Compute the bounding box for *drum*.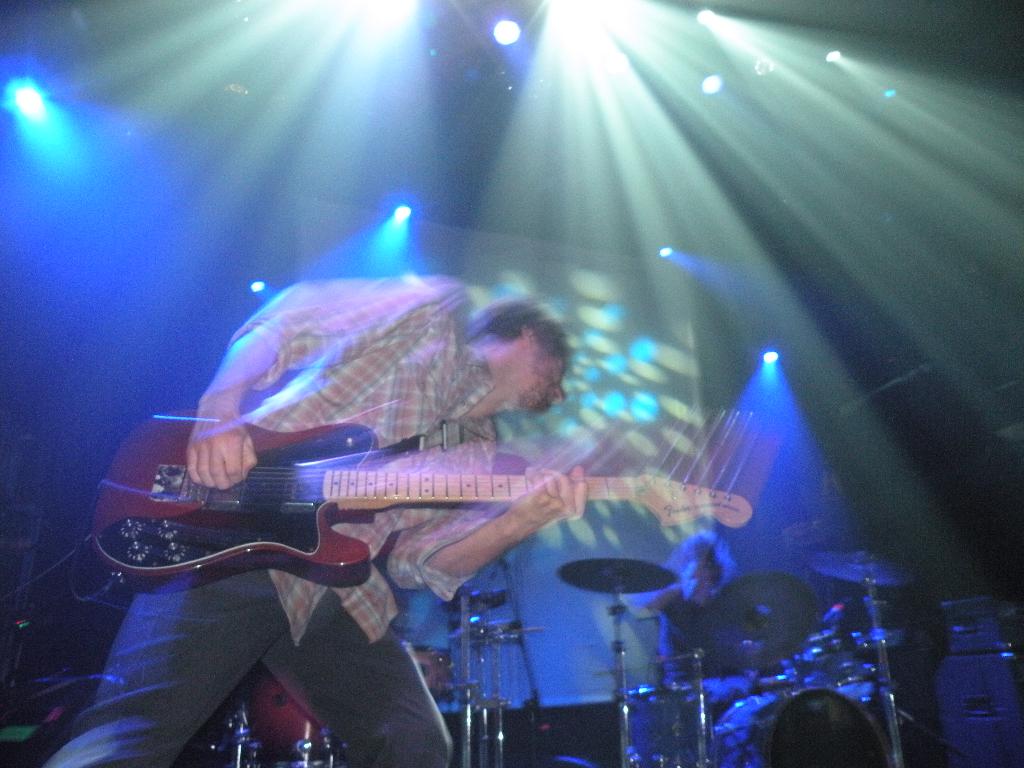
(left=411, top=643, right=456, bottom=703).
